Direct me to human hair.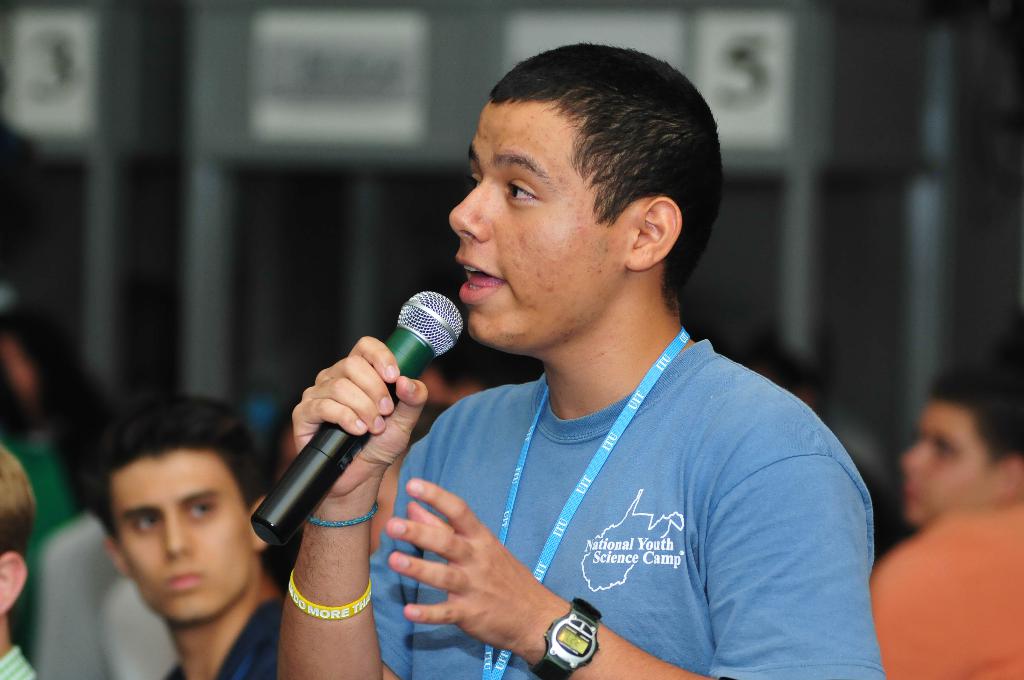
Direction: detection(84, 396, 275, 547).
